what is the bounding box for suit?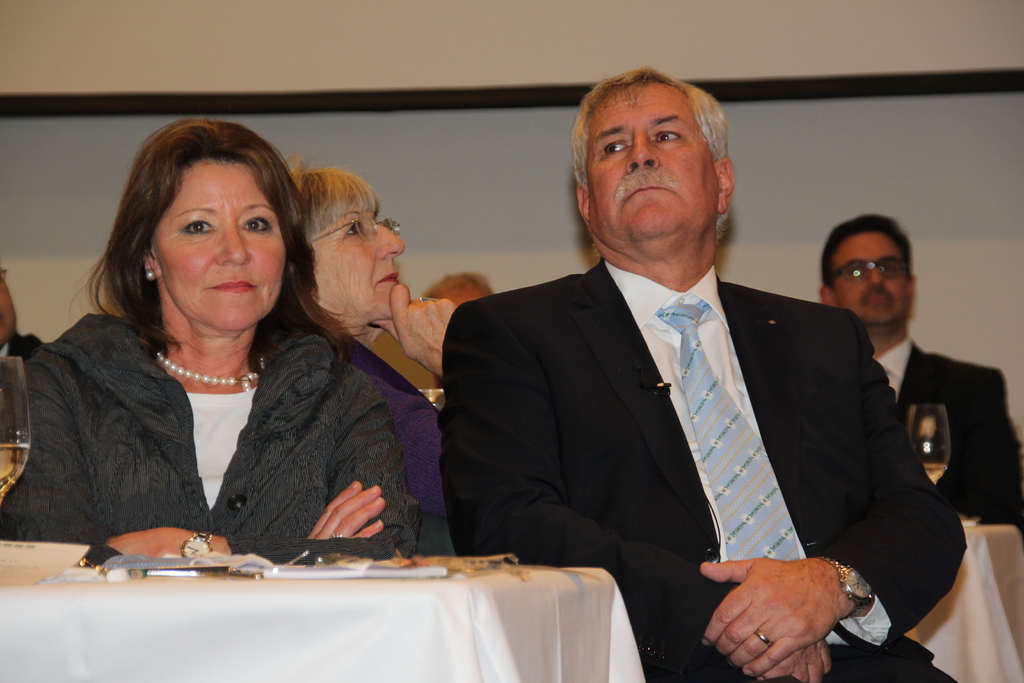
bbox(875, 338, 1023, 534).
